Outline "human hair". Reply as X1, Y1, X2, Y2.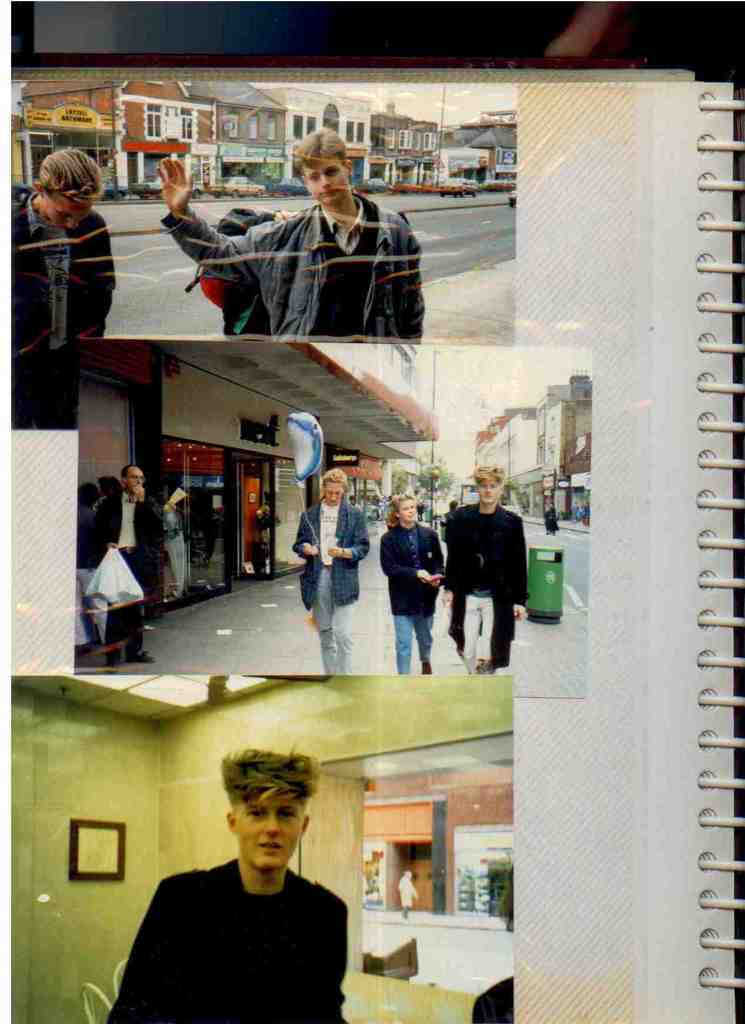
300, 127, 358, 173.
